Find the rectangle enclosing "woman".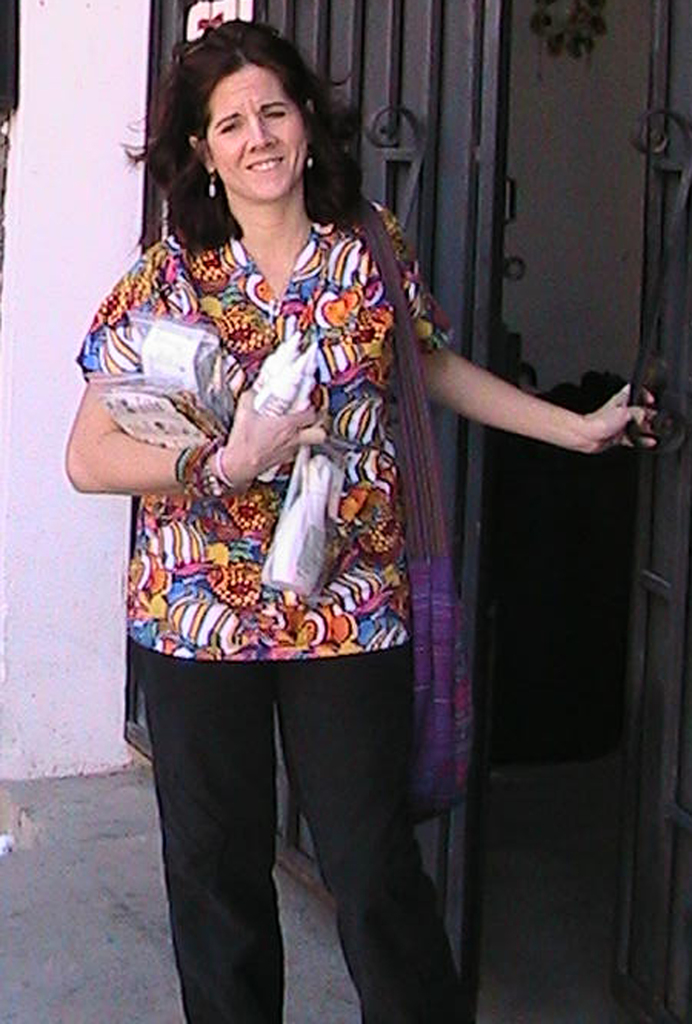
Rect(58, 17, 664, 1016).
